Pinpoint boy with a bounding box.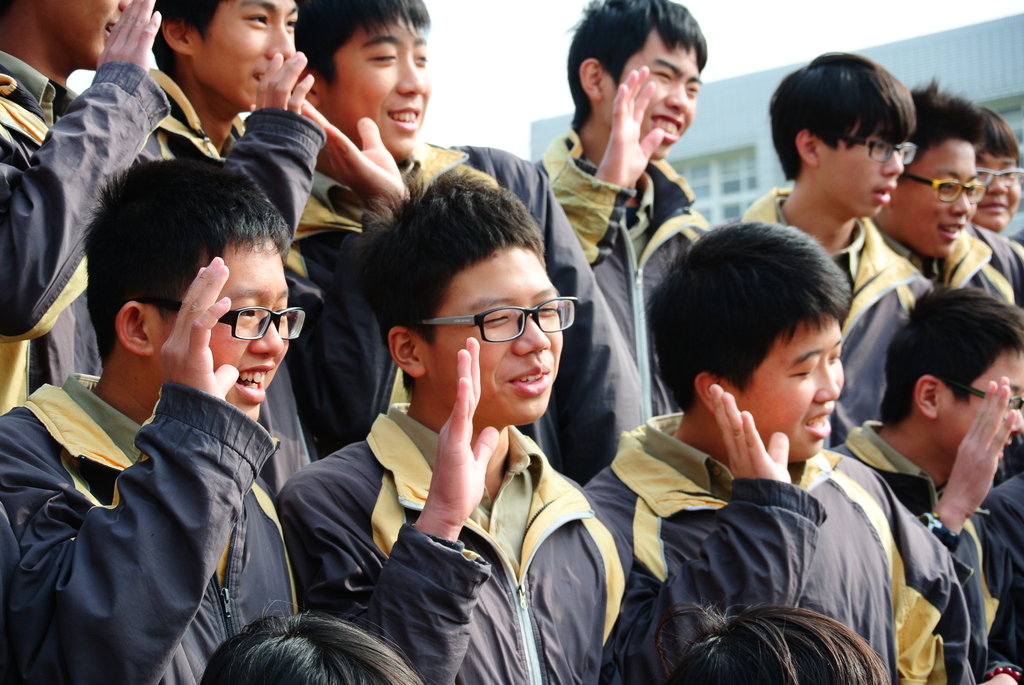
846 294 1023 684.
